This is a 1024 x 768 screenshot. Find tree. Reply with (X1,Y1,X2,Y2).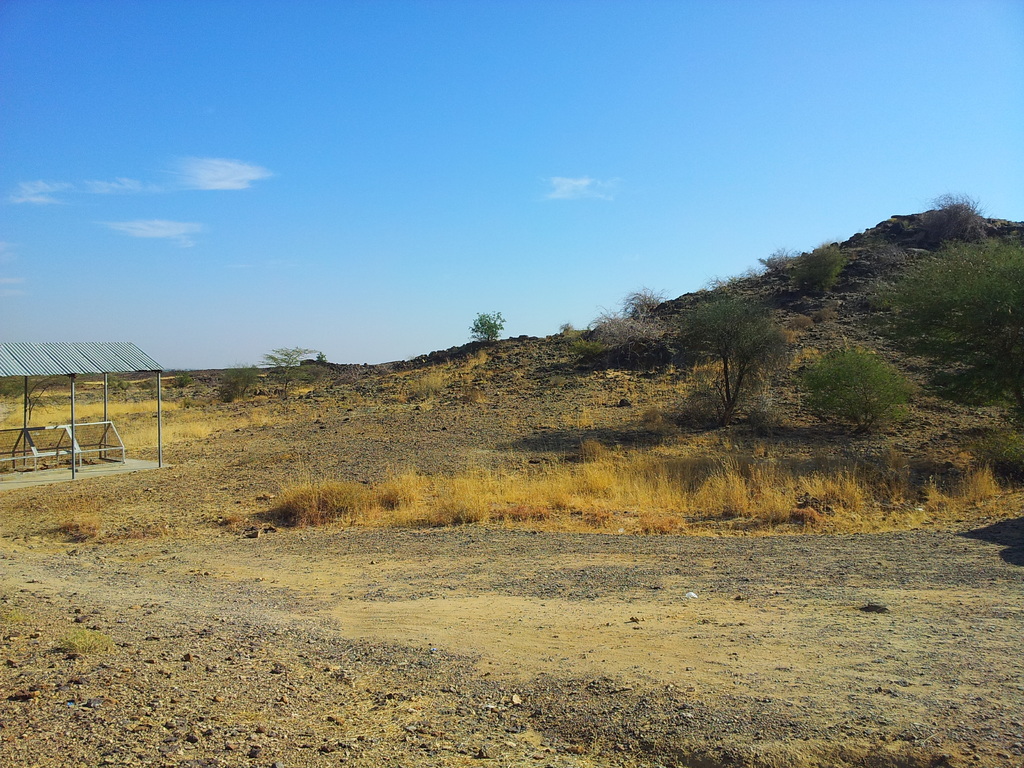
(470,307,505,344).
